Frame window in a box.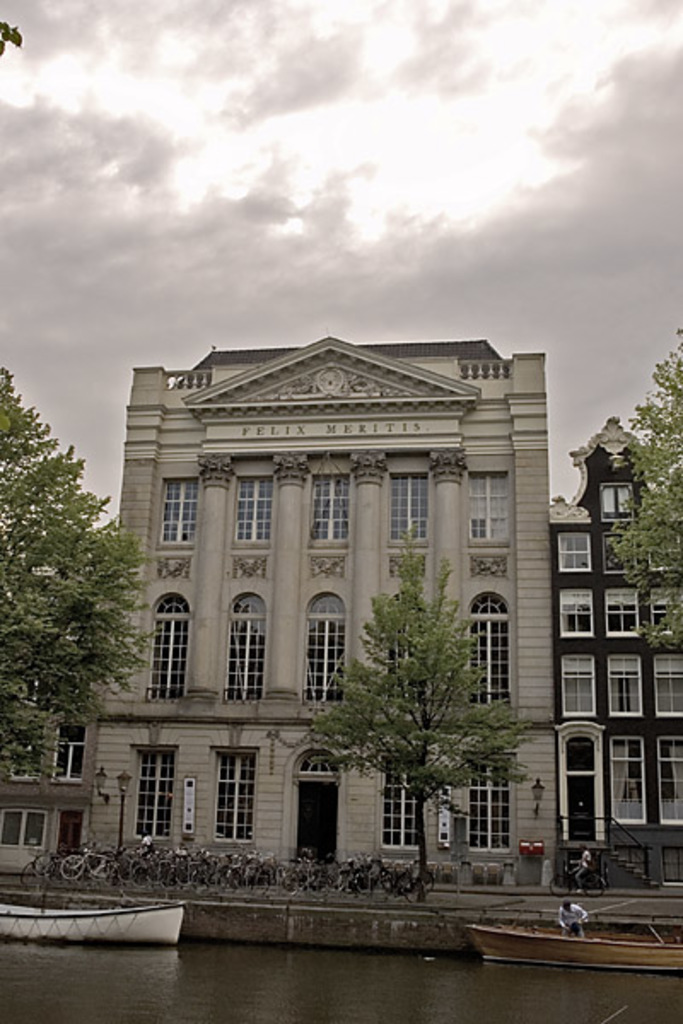
rect(0, 734, 44, 783).
